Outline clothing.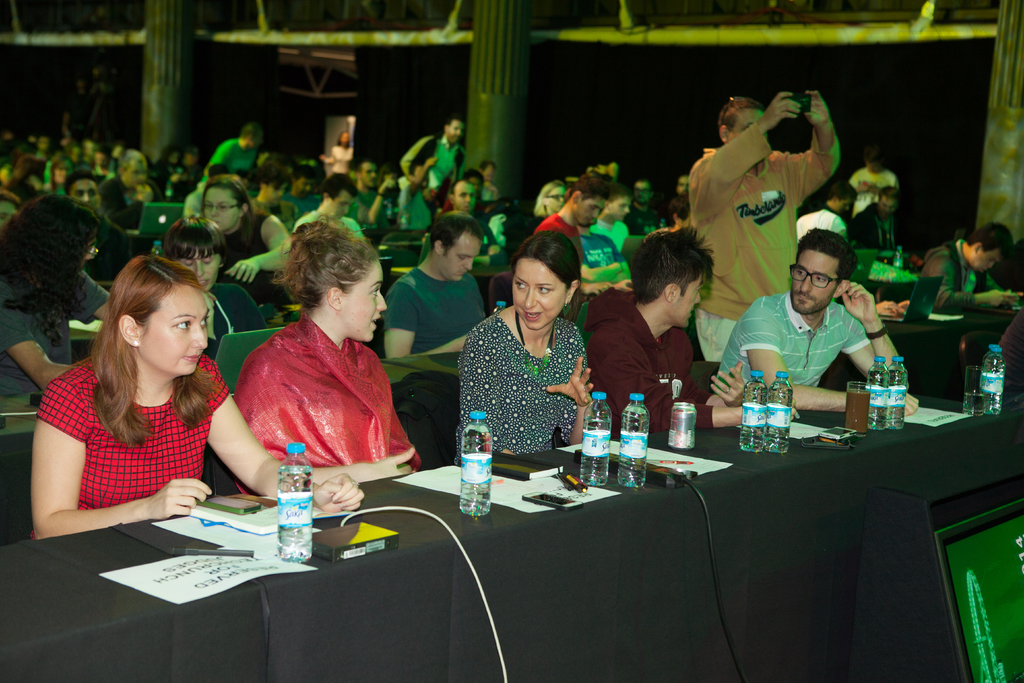
Outline: 906, 238, 1020, 313.
